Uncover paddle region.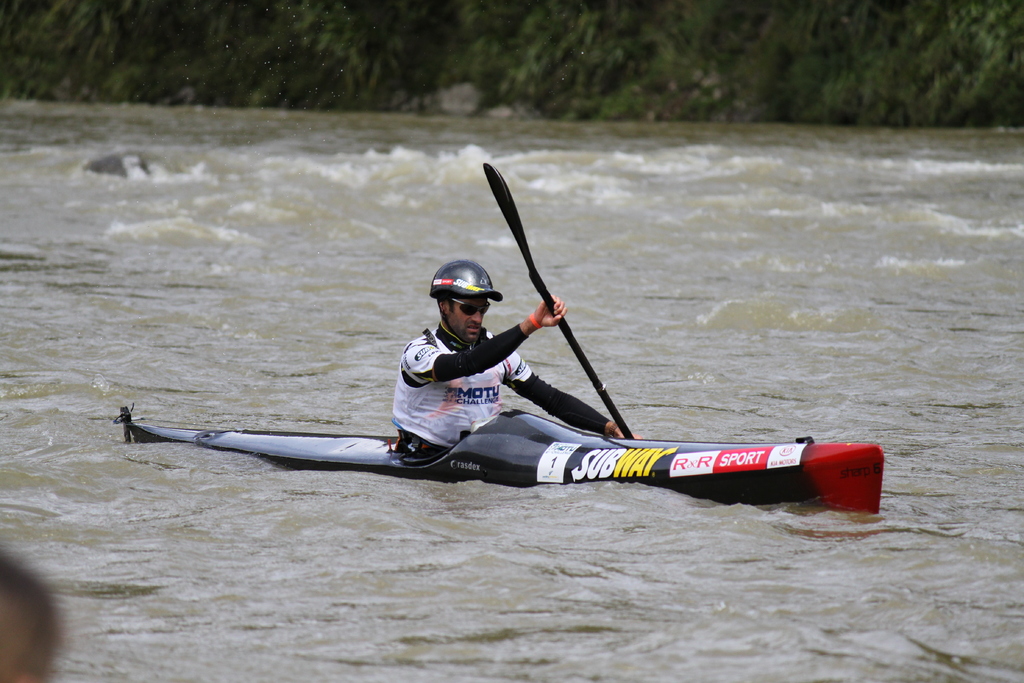
Uncovered: bbox=(479, 163, 635, 440).
